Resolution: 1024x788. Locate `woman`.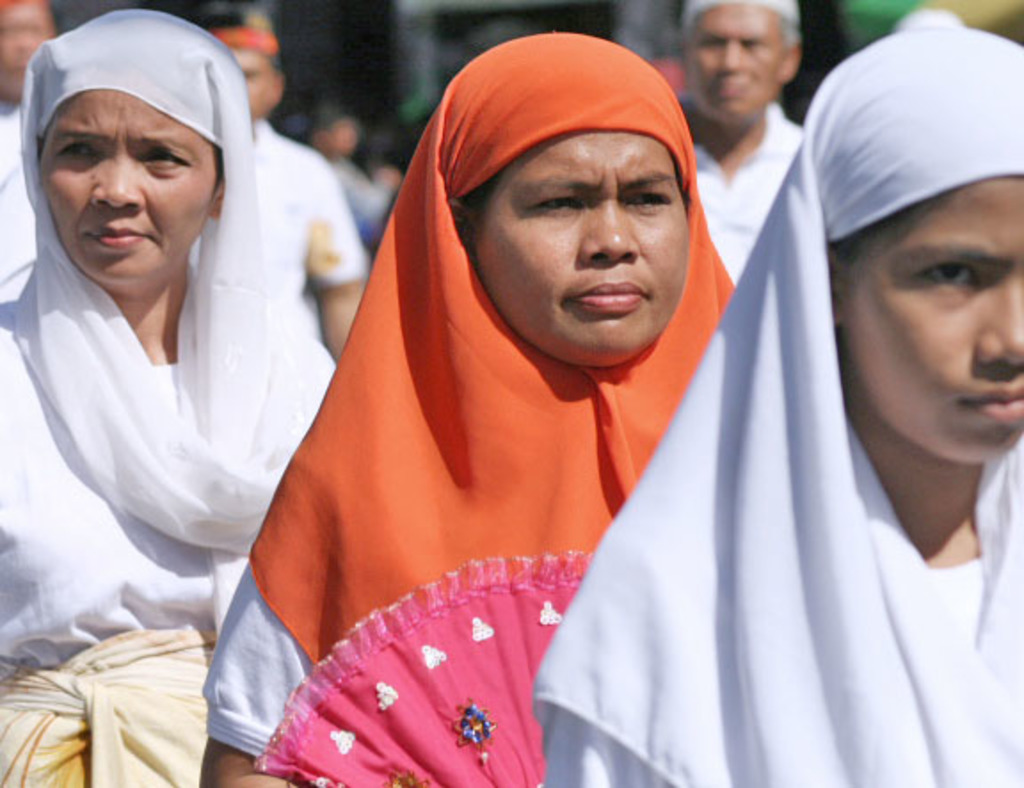
{"left": 537, "top": 27, "right": 1022, "bottom": 786}.
